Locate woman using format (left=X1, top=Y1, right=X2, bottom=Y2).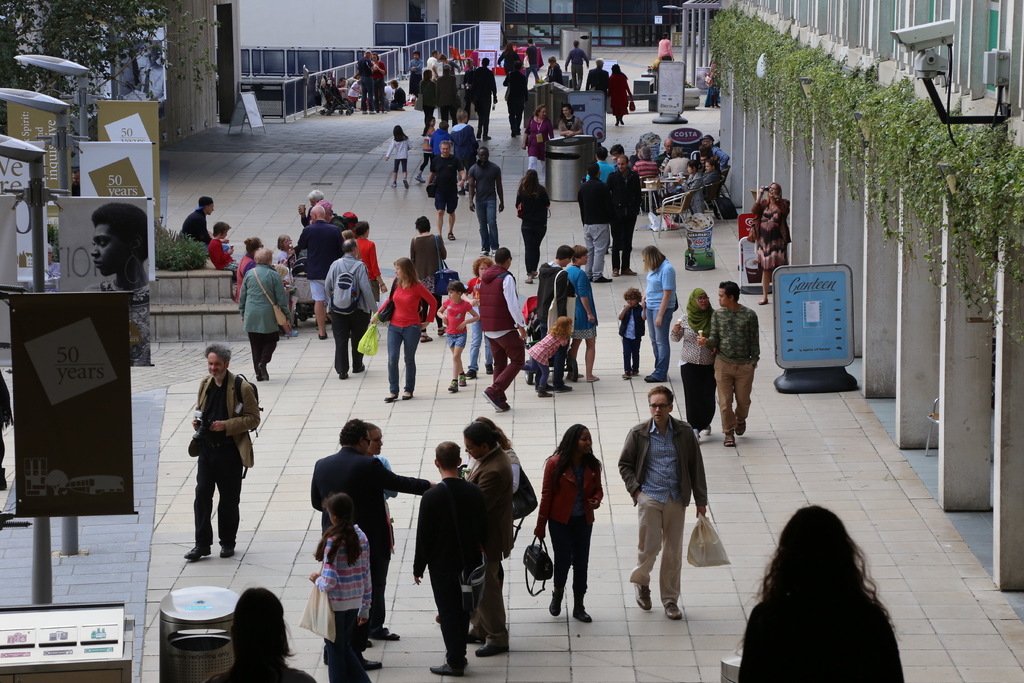
(left=311, top=495, right=376, bottom=682).
